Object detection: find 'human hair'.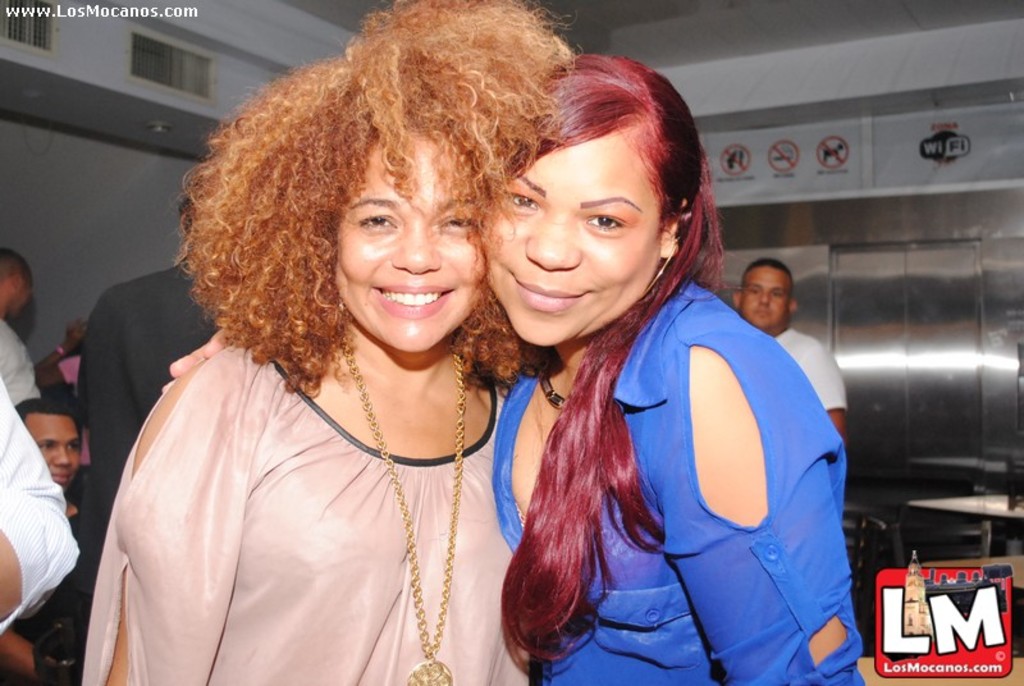
BBox(0, 246, 32, 293).
